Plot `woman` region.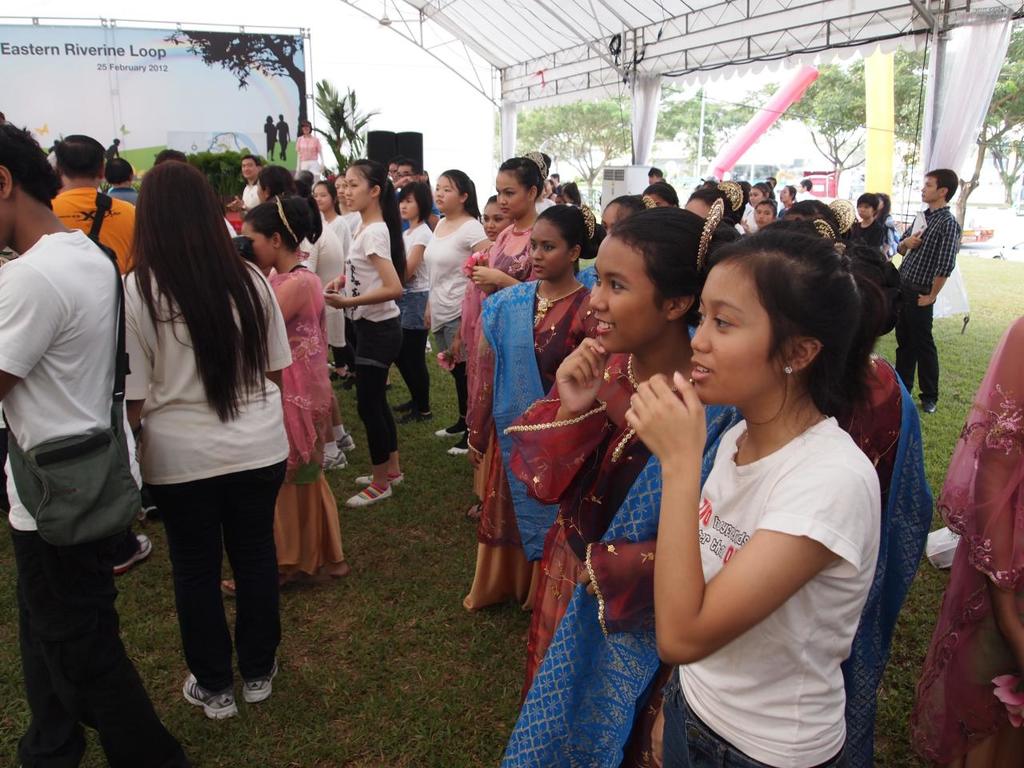
Plotted at Rect(101, 173, 301, 744).
